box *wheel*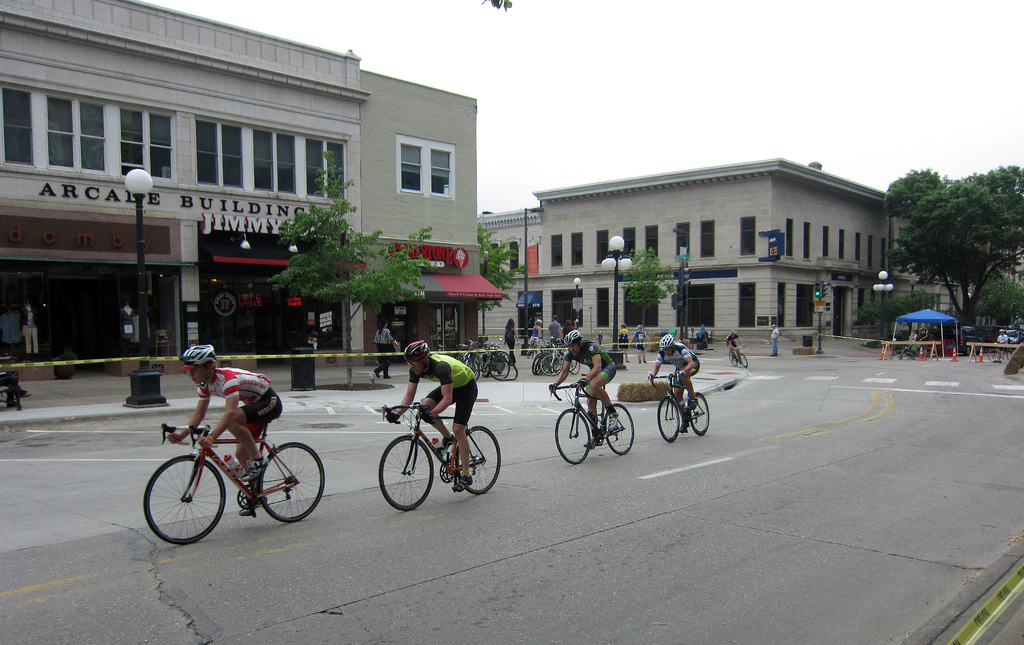
rect(728, 351, 737, 367)
